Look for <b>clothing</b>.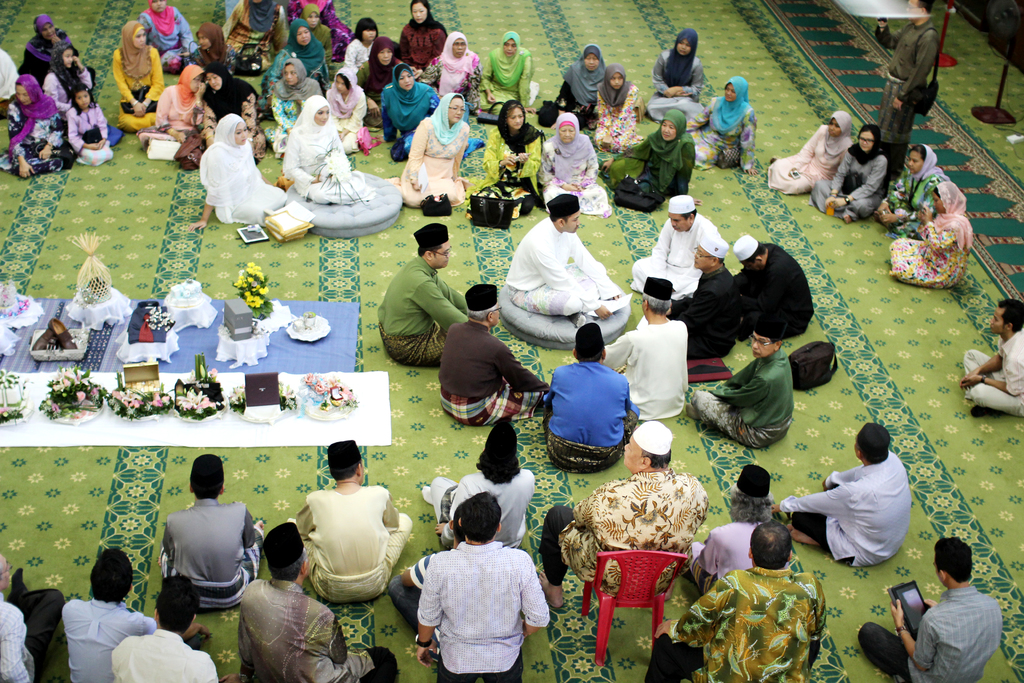
Found: [107, 20, 173, 130].
